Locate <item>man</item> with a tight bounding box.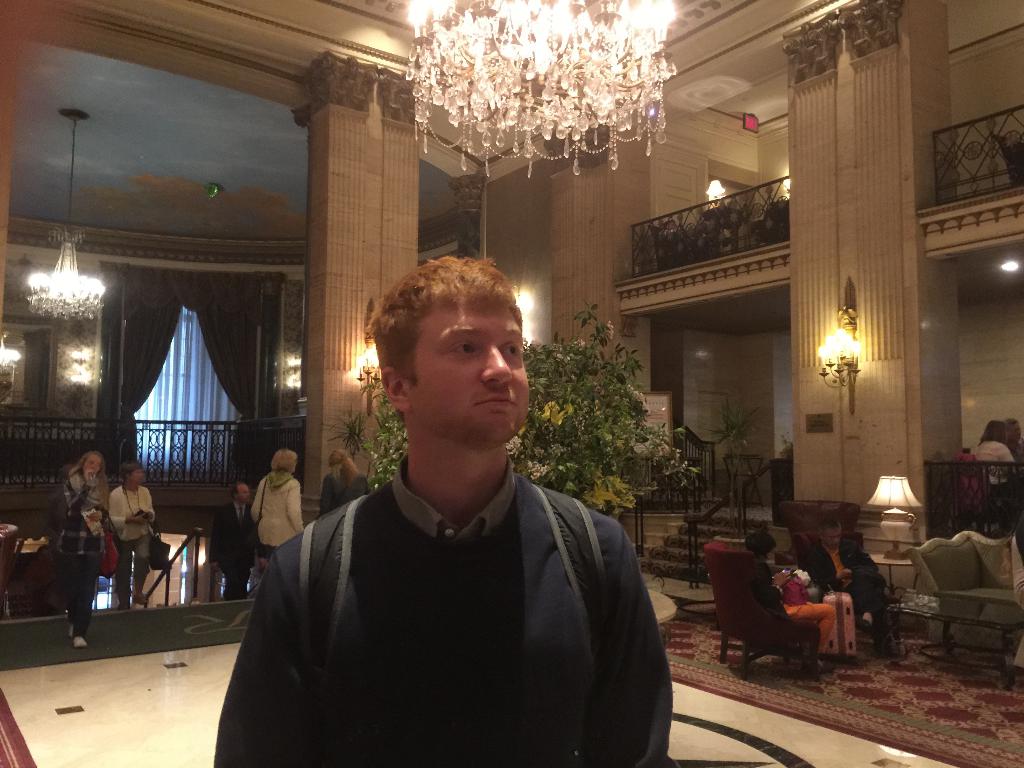
(x1=207, y1=479, x2=257, y2=596).
